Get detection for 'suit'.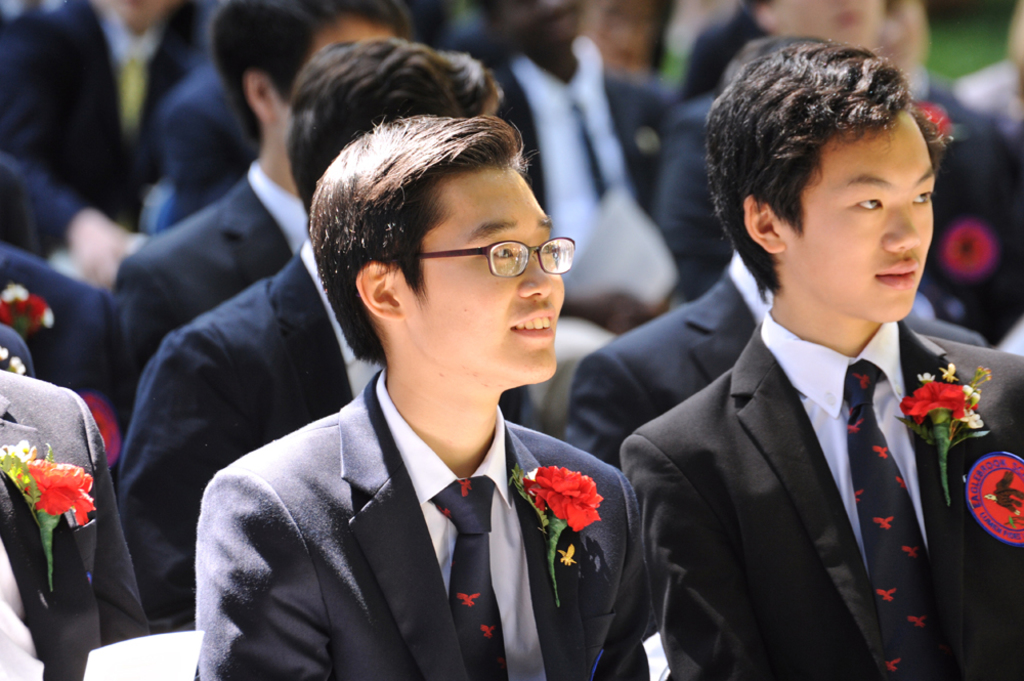
Detection: {"left": 105, "top": 237, "right": 376, "bottom": 633}.
